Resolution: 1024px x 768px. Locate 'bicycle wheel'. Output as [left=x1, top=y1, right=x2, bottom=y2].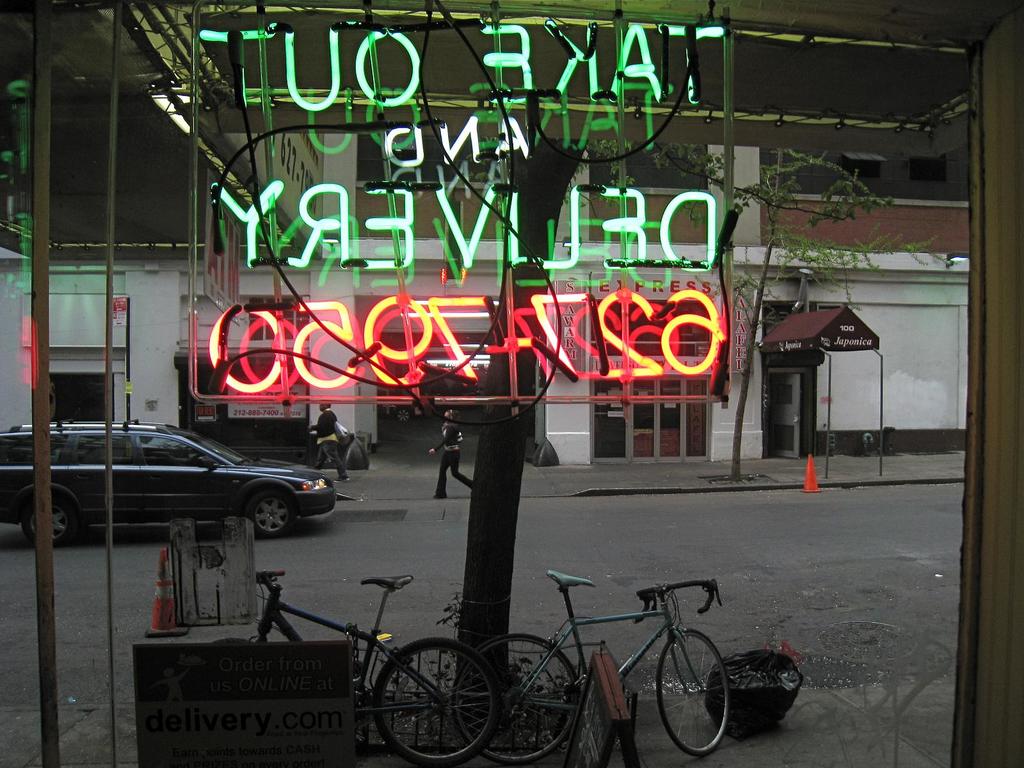
[left=659, top=653, right=740, bottom=756].
